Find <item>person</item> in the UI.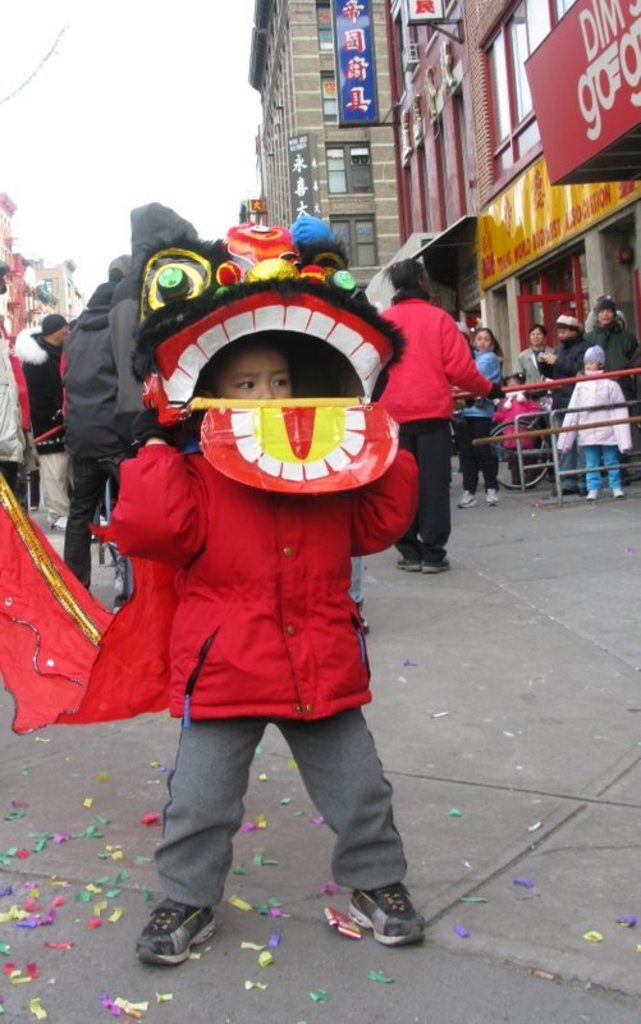
UI element at left=97, top=180, right=422, bottom=938.
